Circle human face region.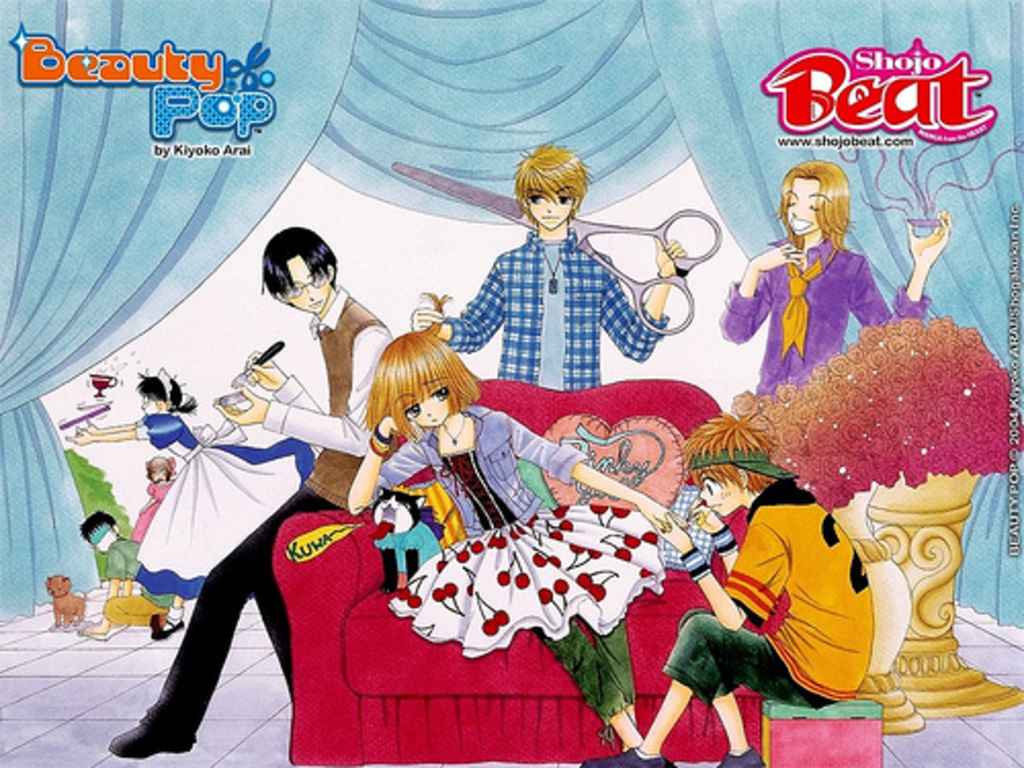
Region: pyautogui.locateOnScreen(279, 254, 332, 317).
